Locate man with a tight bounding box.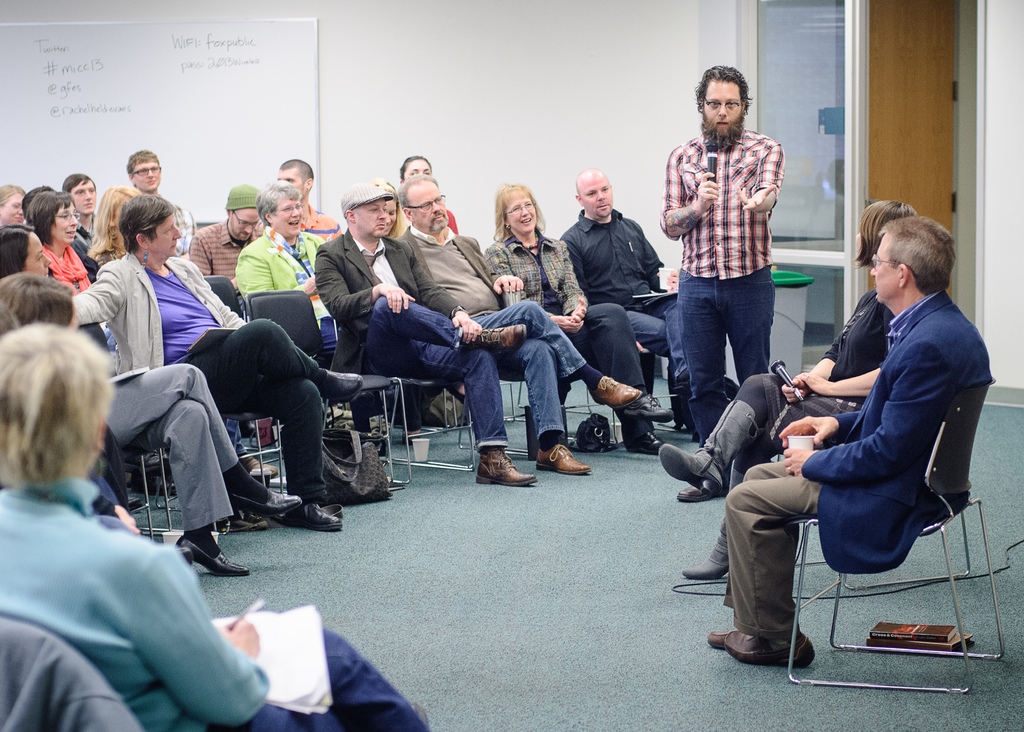
crop(61, 172, 102, 253).
